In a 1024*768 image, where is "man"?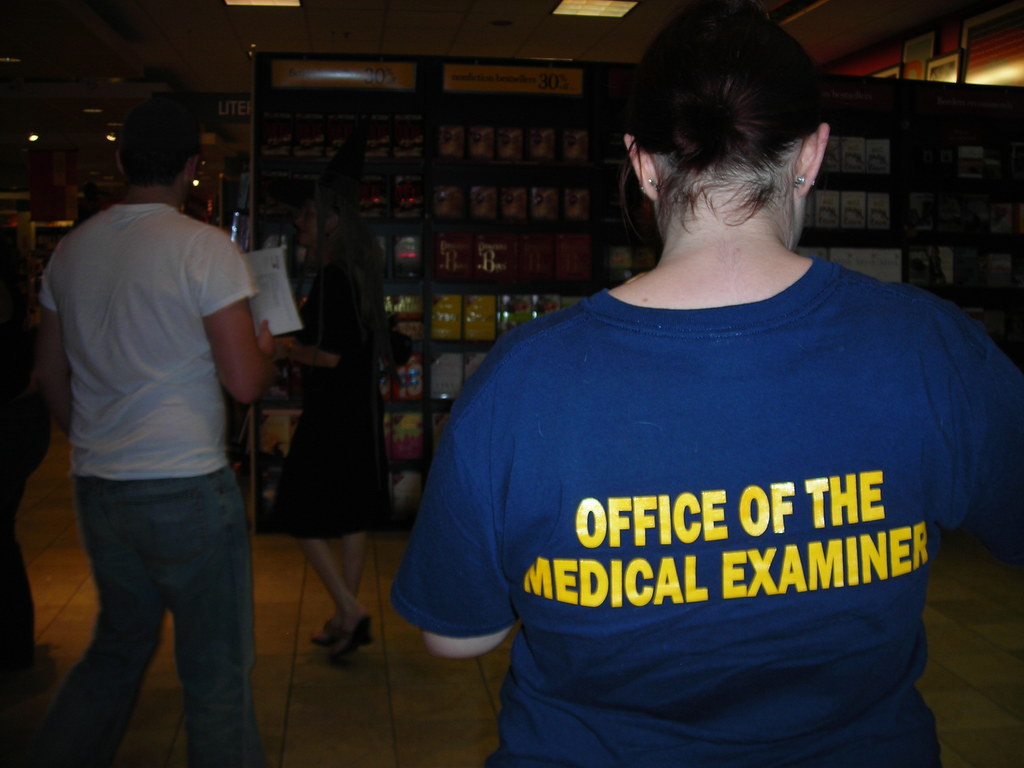
detection(20, 111, 294, 767).
